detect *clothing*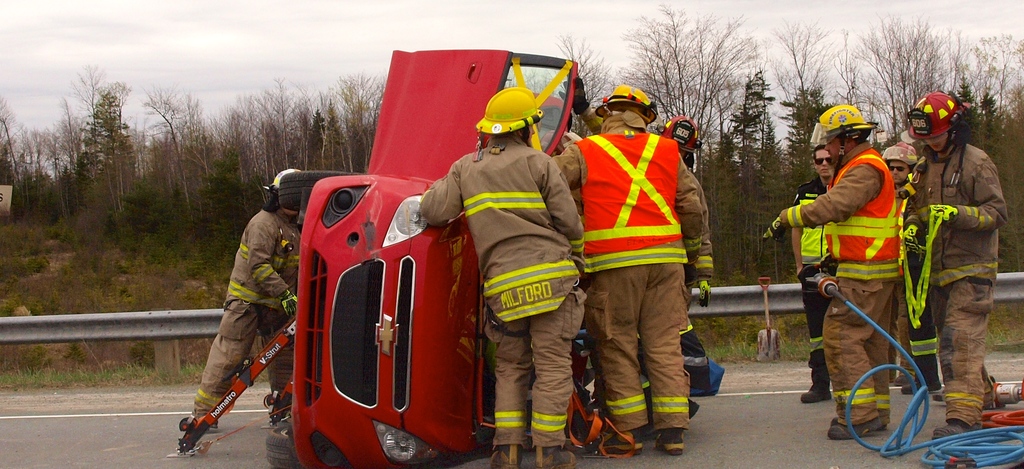
[x1=905, y1=102, x2=1009, y2=402]
